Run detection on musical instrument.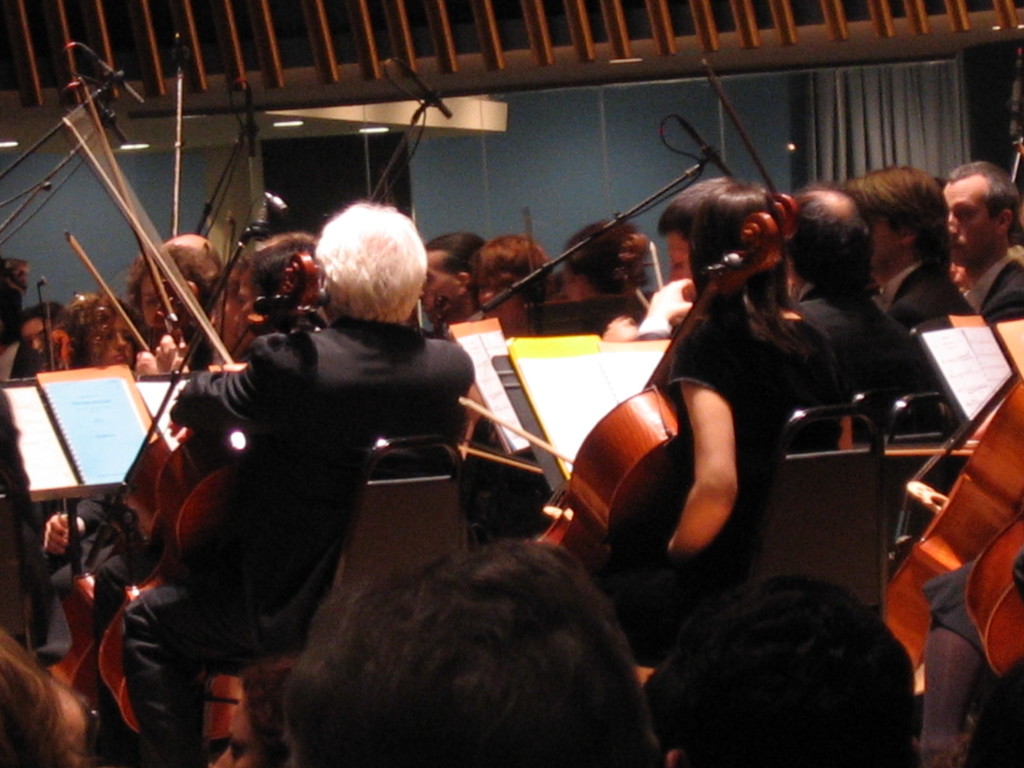
Result: [x1=27, y1=268, x2=68, y2=372].
